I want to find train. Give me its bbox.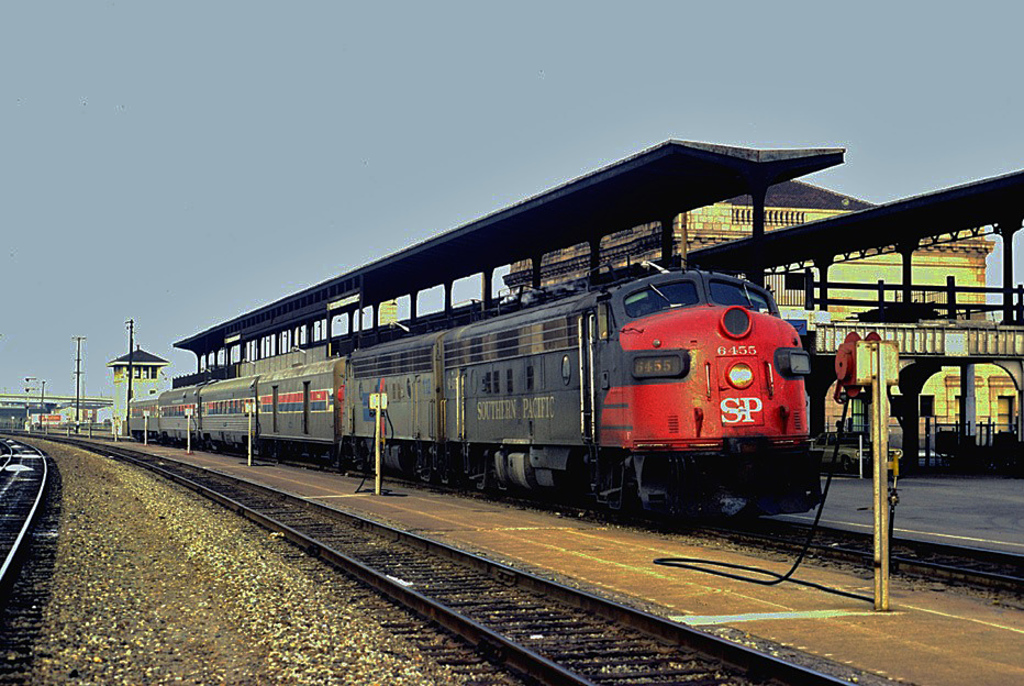
select_region(131, 268, 827, 525).
